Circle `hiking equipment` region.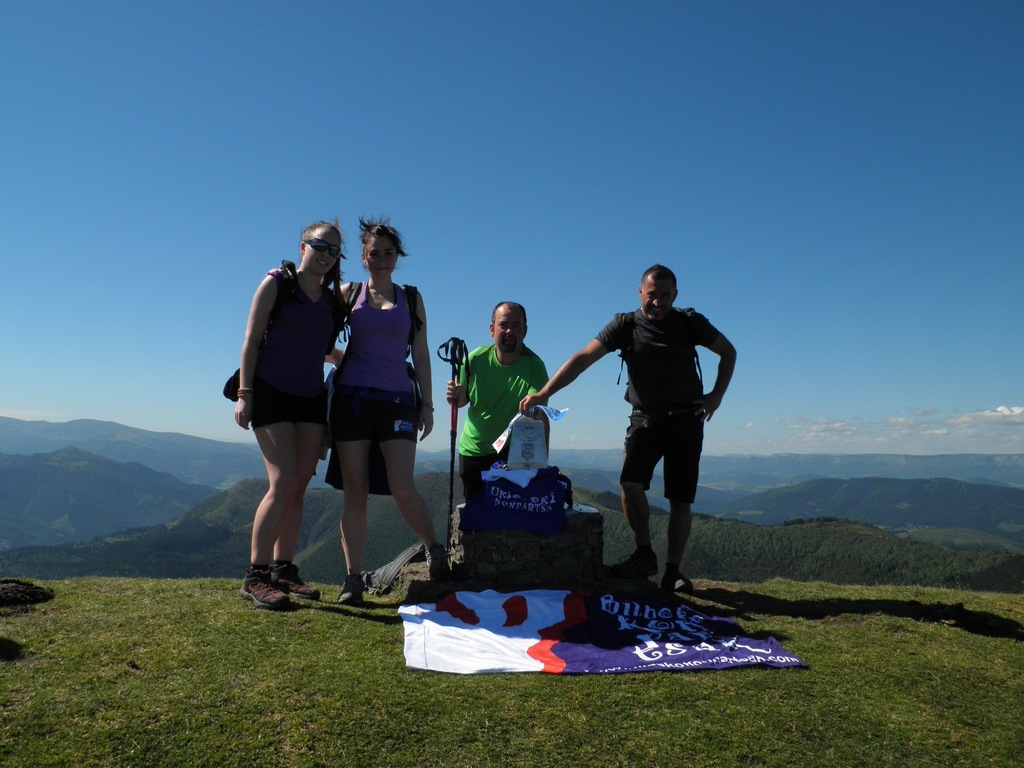
Region: (451, 340, 467, 557).
